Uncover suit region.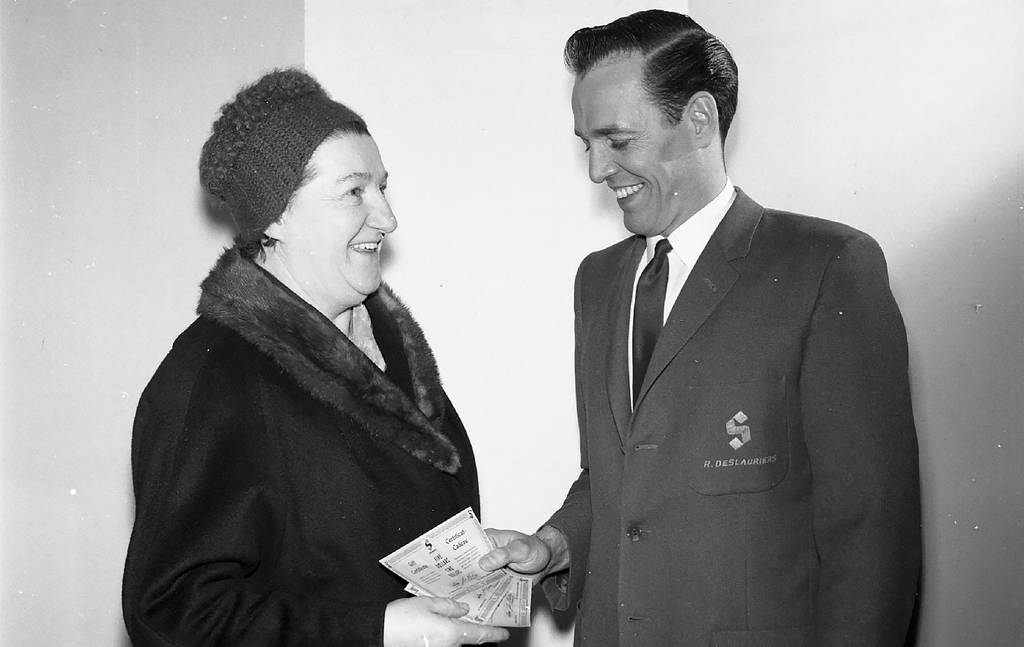
Uncovered: 526, 71, 928, 637.
